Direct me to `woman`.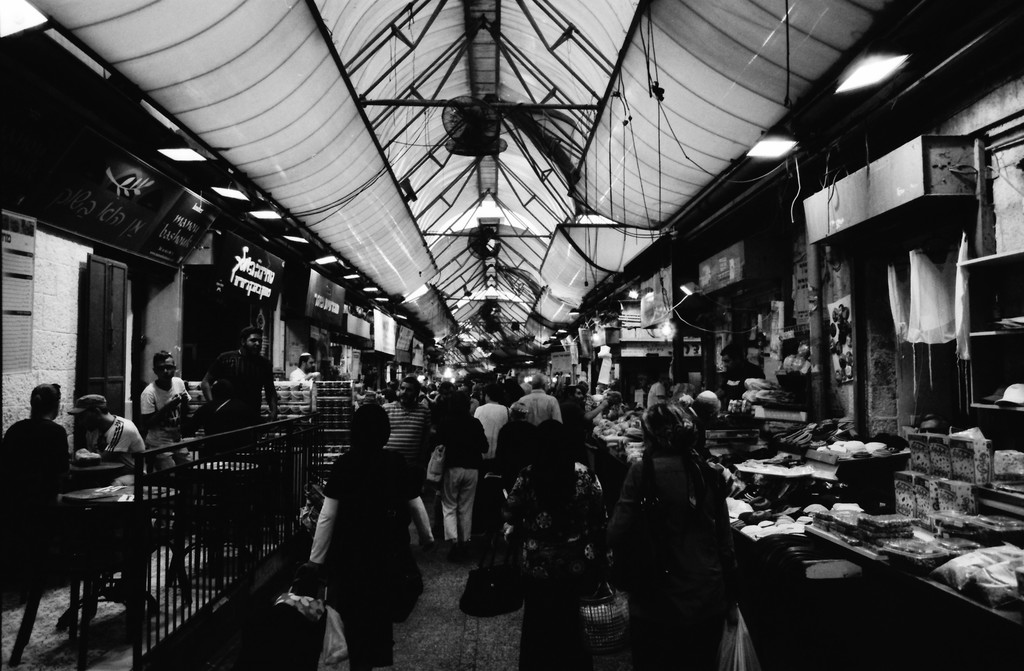
Direction: [left=0, top=384, right=71, bottom=670].
